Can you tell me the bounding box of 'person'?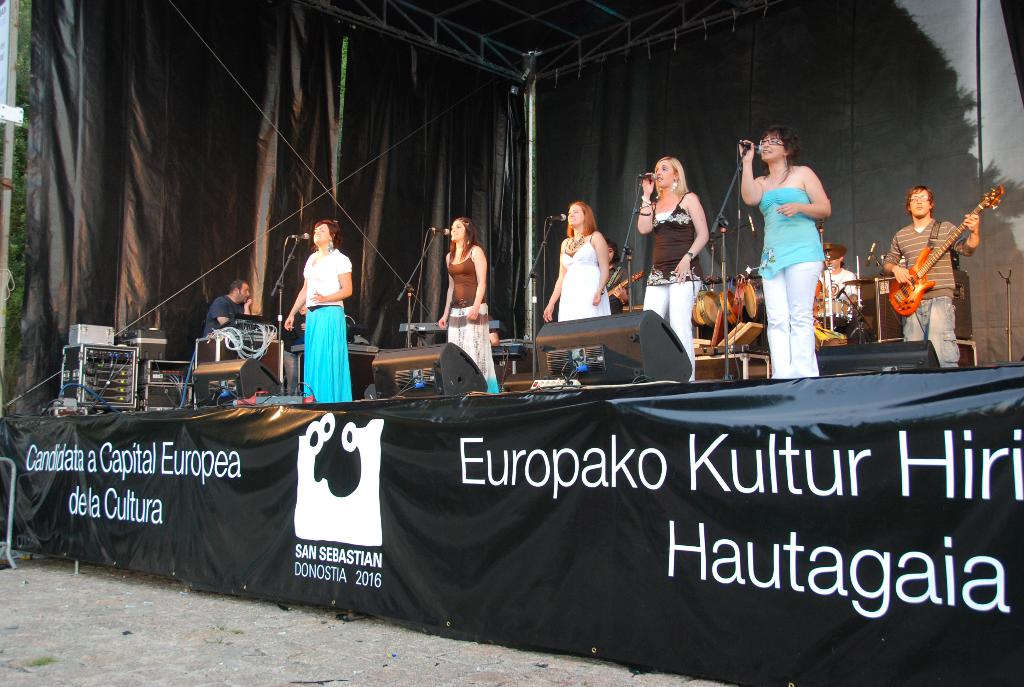
434, 216, 499, 395.
